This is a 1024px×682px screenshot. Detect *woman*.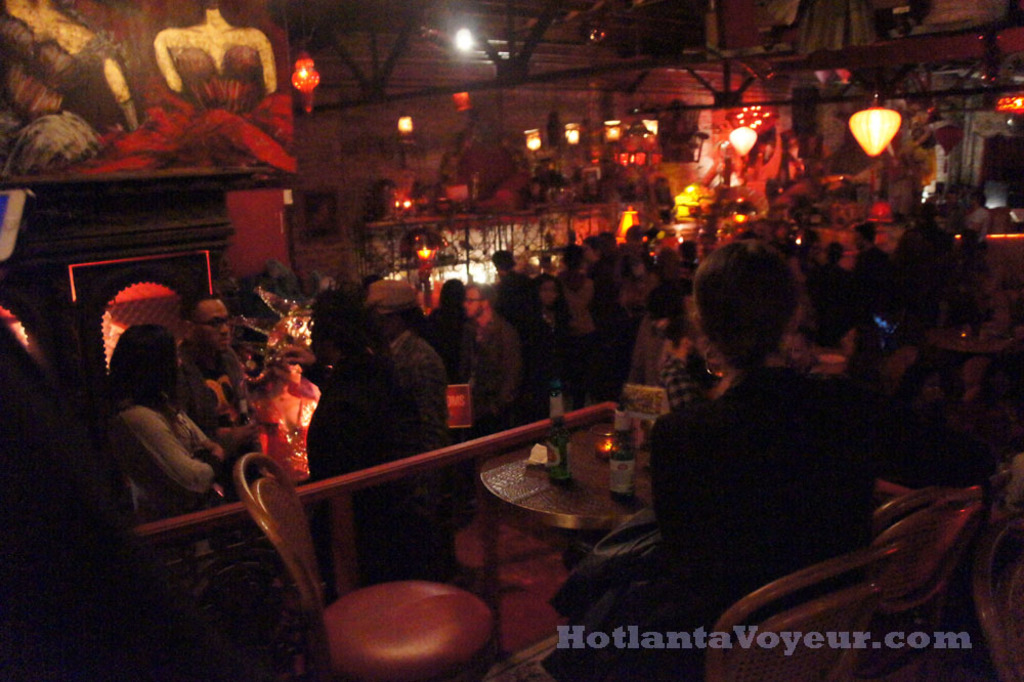
select_region(956, 184, 996, 261).
